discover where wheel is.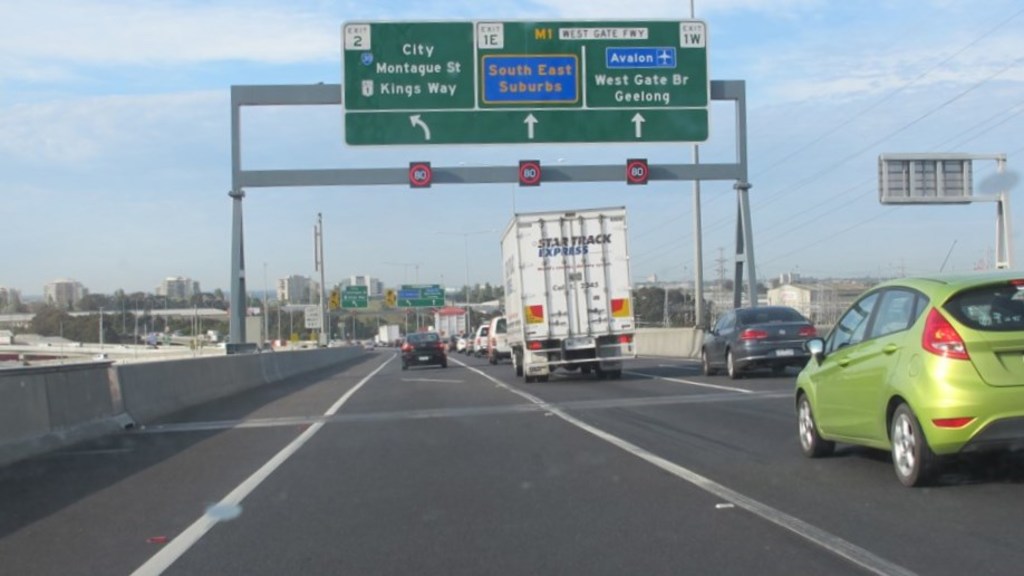
Discovered at bbox=[726, 345, 741, 380].
